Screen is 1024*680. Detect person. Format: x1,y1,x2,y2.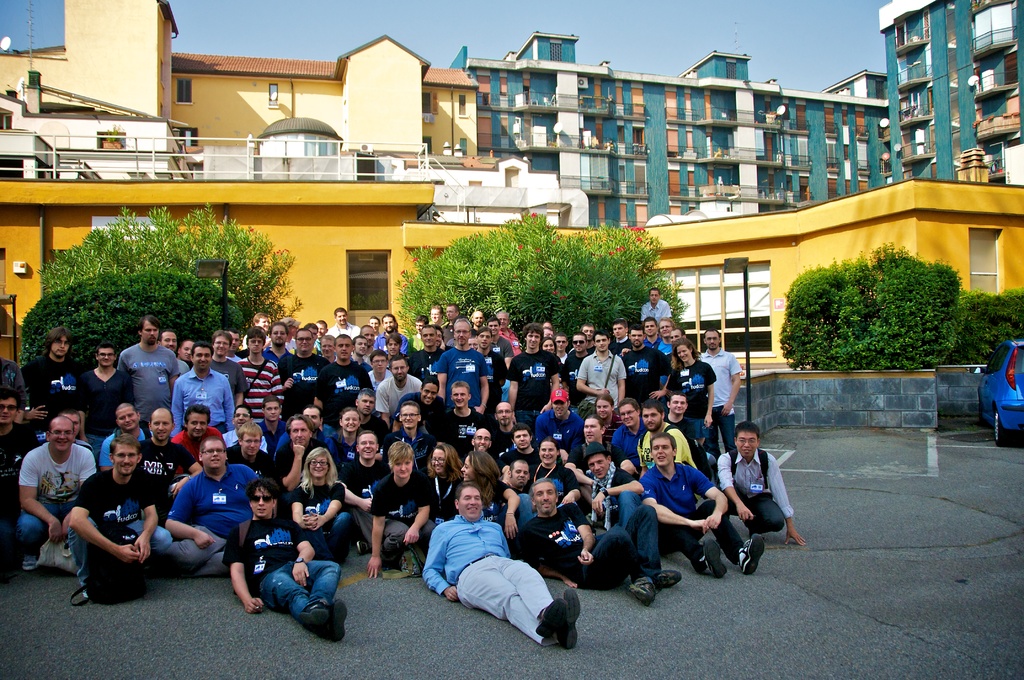
260,396,285,456.
